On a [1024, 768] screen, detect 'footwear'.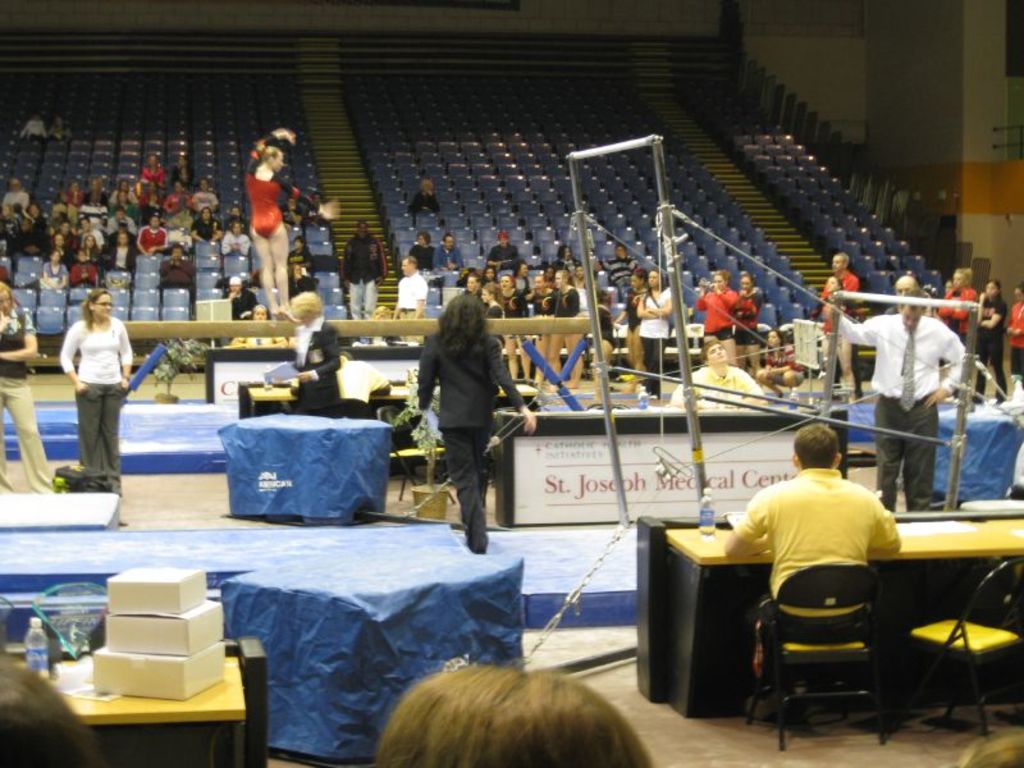
461:531:486:558.
